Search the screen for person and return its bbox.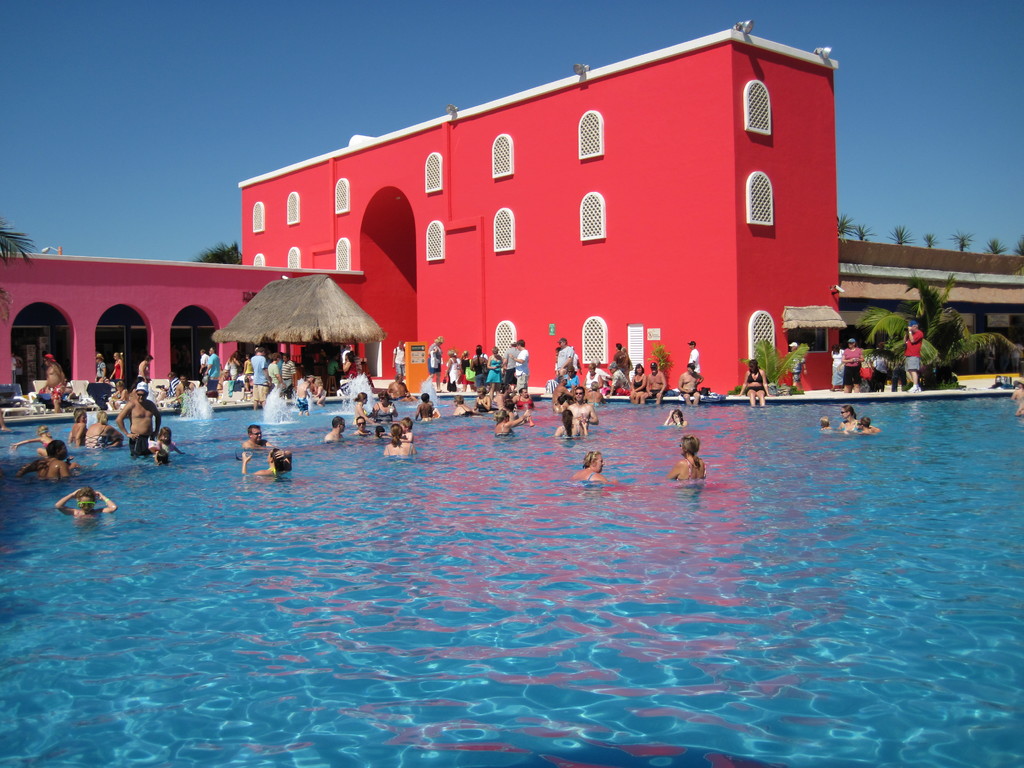
Found: crop(679, 360, 703, 405).
